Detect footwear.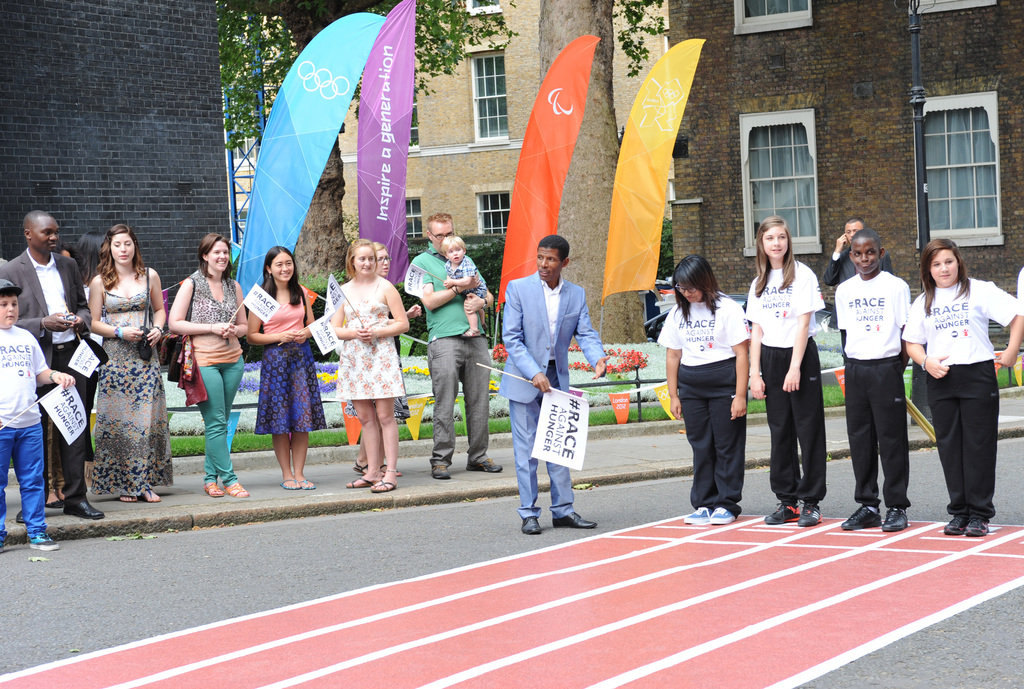
Detected at x1=521 y1=516 x2=543 y2=534.
